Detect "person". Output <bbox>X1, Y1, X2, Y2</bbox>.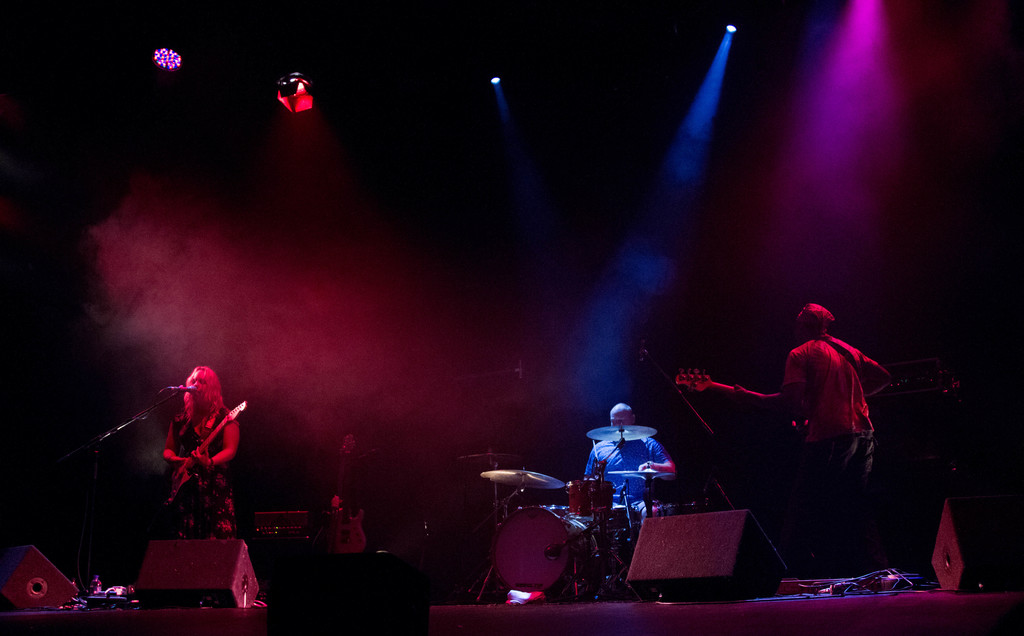
<bbox>164, 364, 241, 541</bbox>.
